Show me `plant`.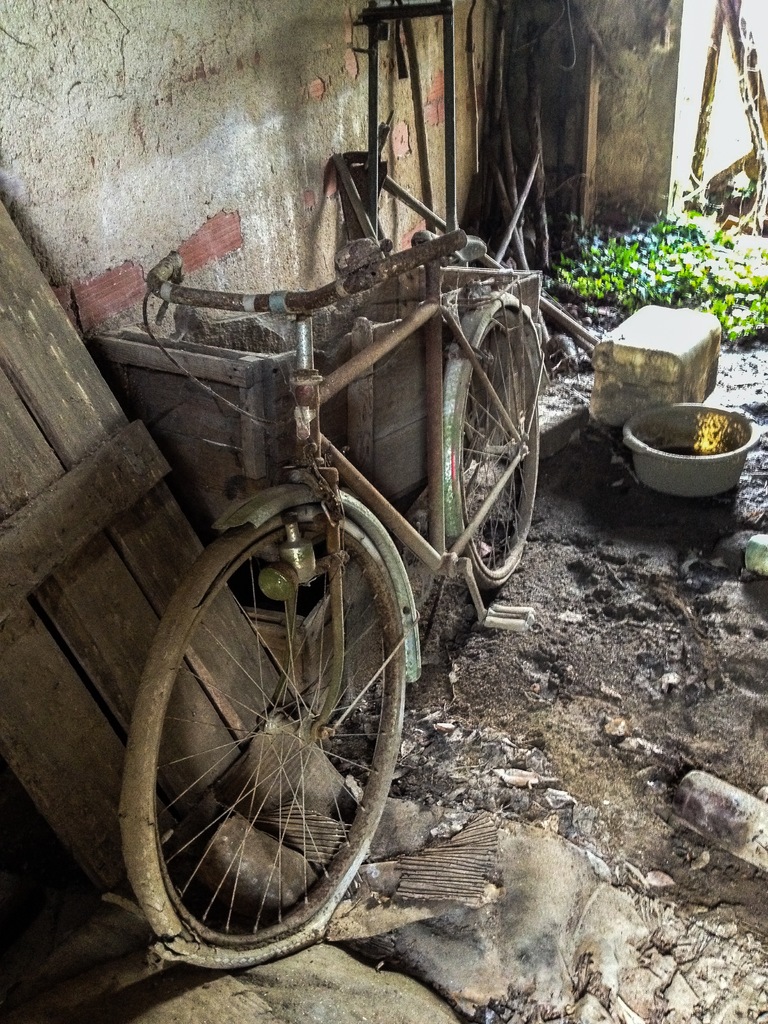
`plant` is here: <box>560,173,759,321</box>.
